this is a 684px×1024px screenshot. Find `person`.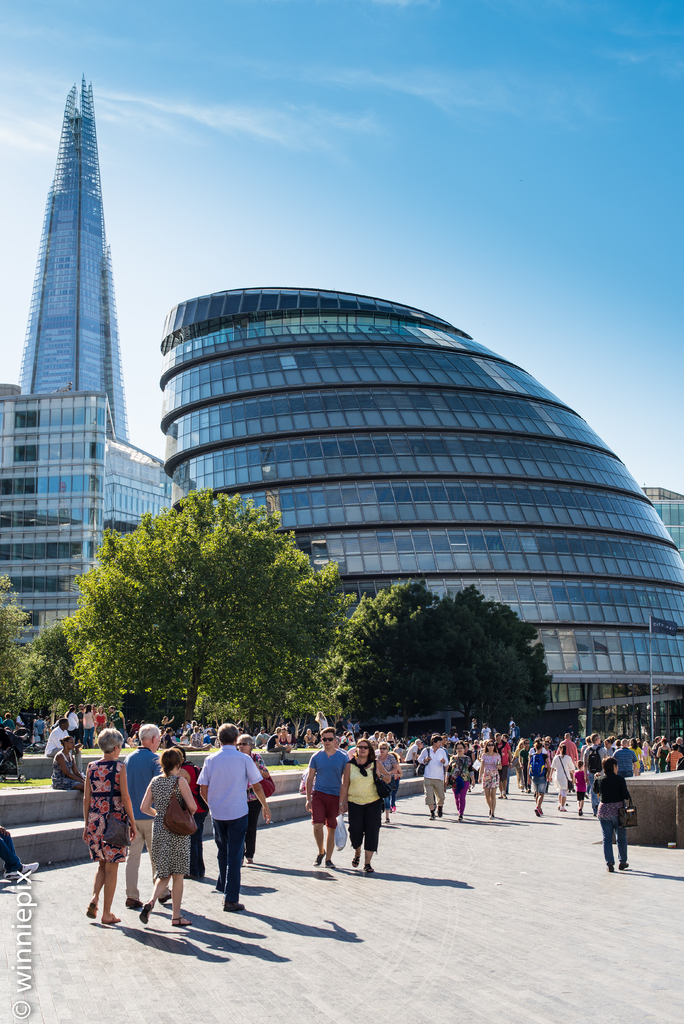
Bounding box: 405,729,430,771.
